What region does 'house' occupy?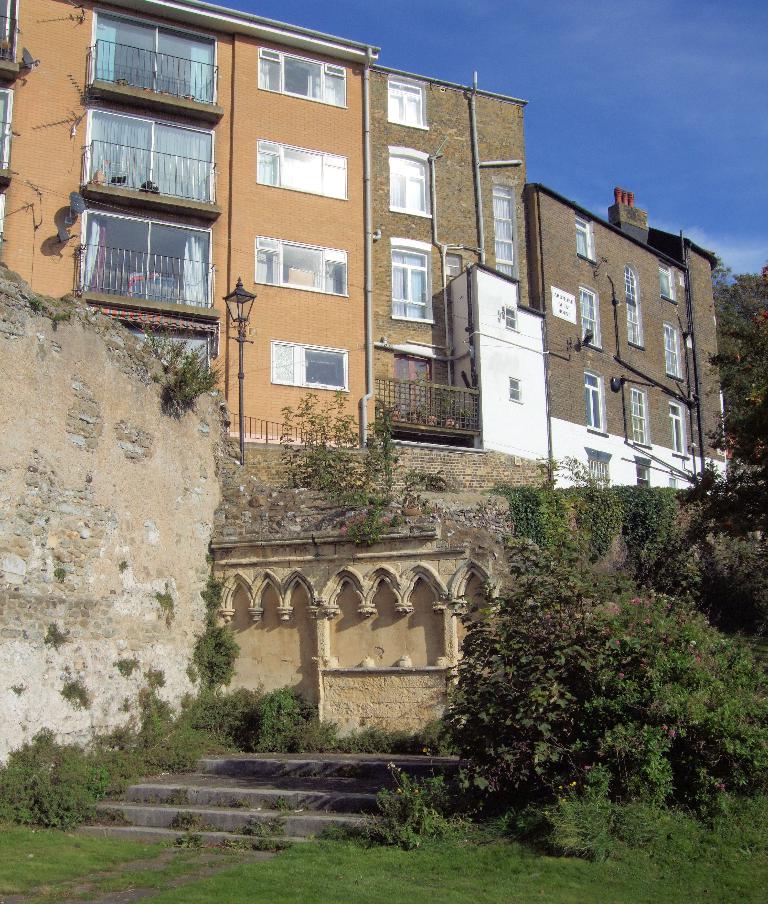
<bbox>374, 71, 549, 472</bbox>.
